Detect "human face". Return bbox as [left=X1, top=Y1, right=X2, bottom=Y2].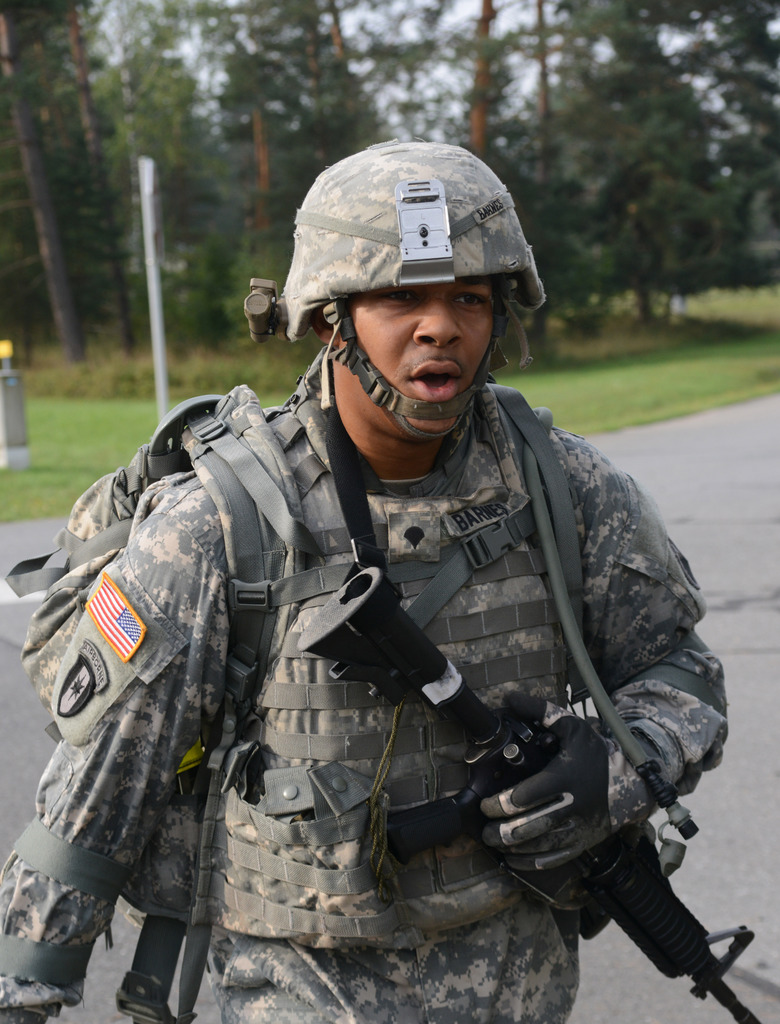
[left=330, top=278, right=498, bottom=454].
